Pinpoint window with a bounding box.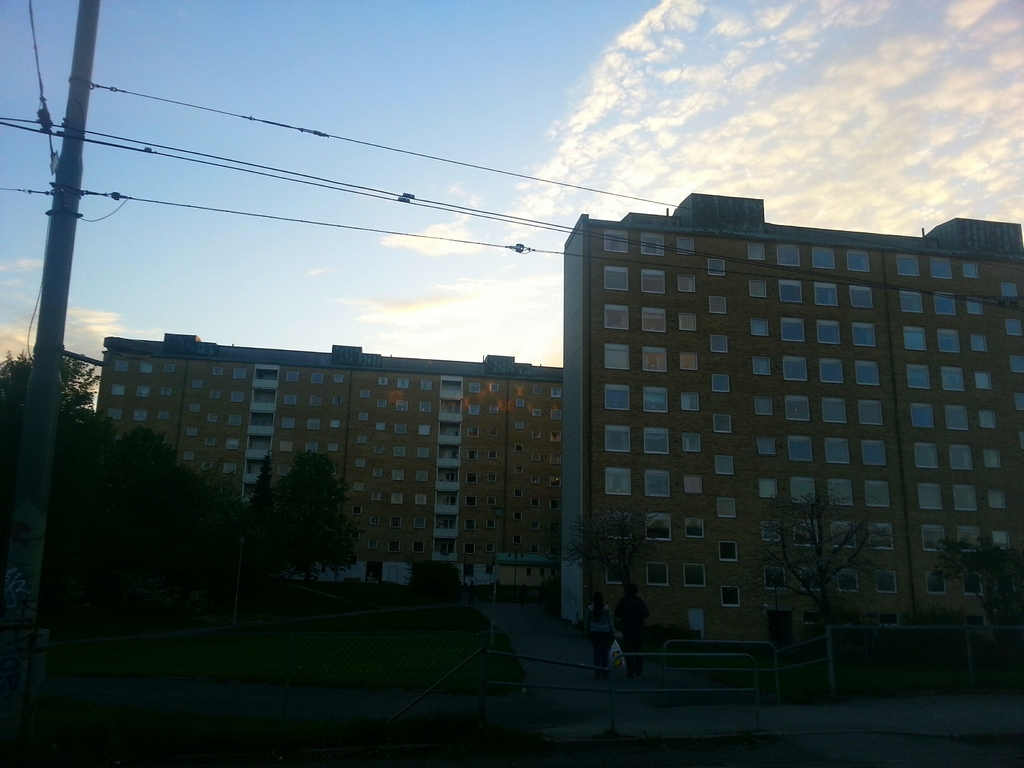
bbox(645, 472, 670, 497).
